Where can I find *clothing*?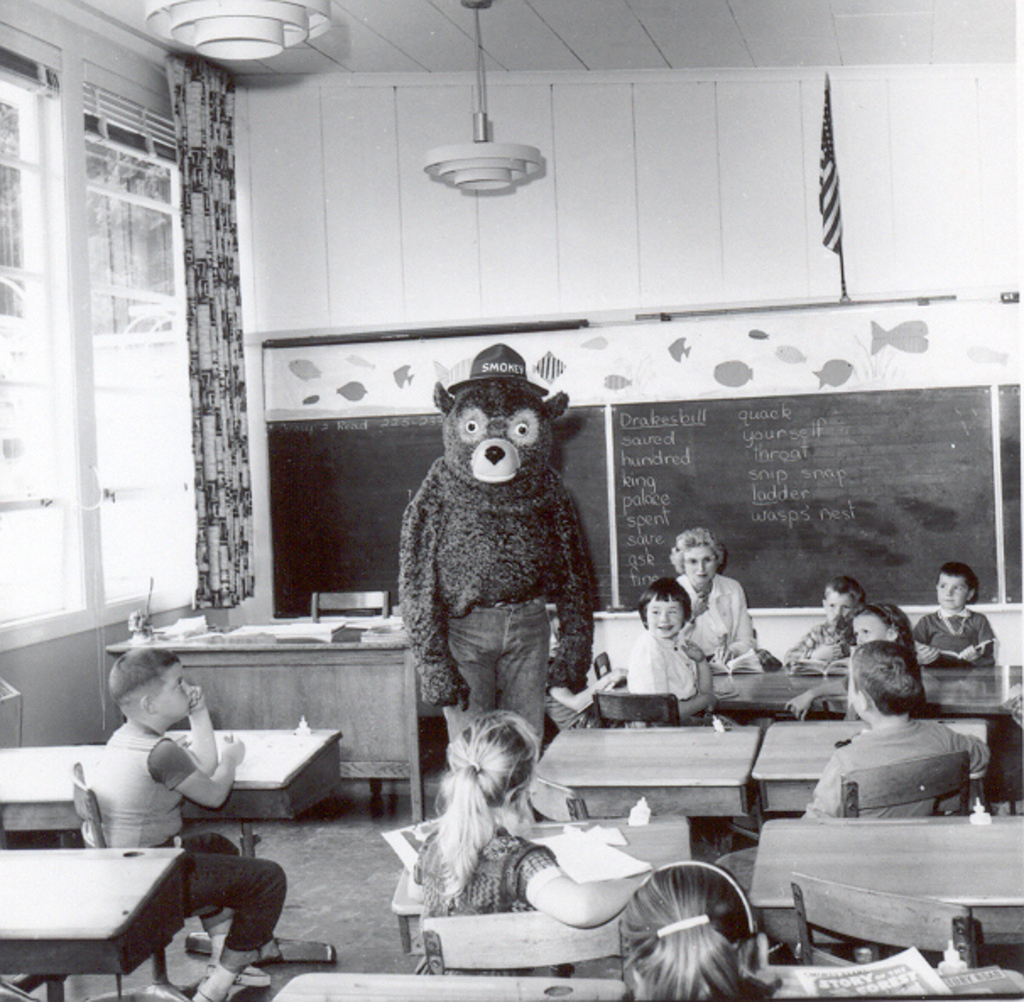
You can find it at box=[400, 456, 605, 742].
